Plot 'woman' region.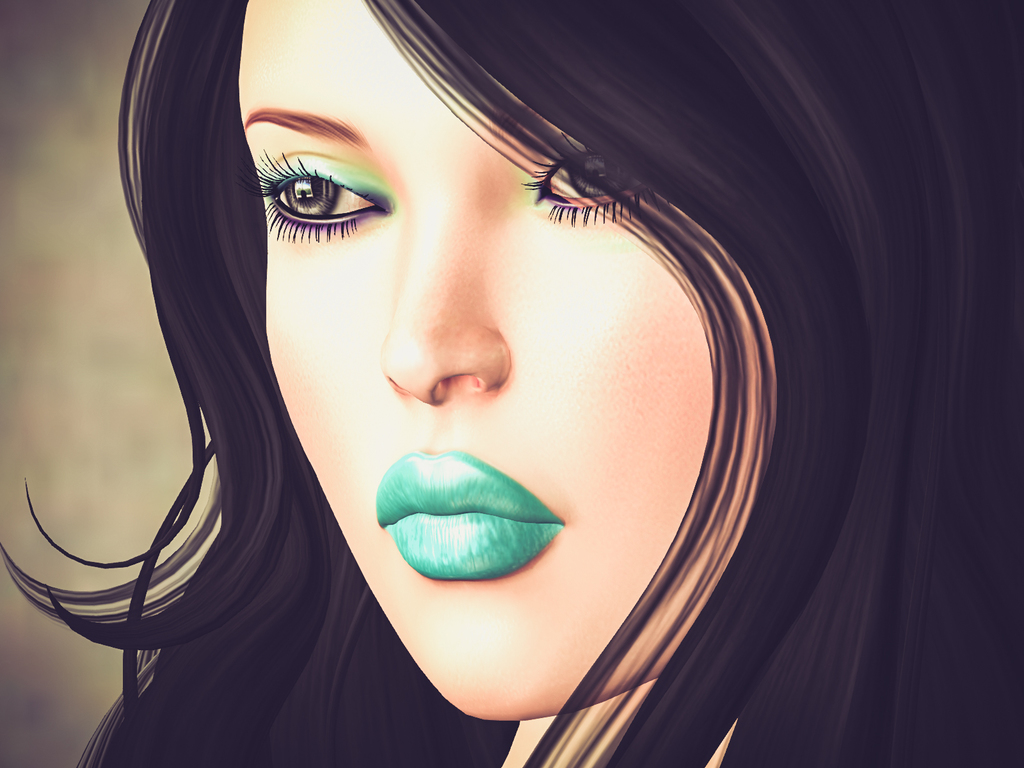
Plotted at x1=48 y1=0 x2=881 y2=767.
